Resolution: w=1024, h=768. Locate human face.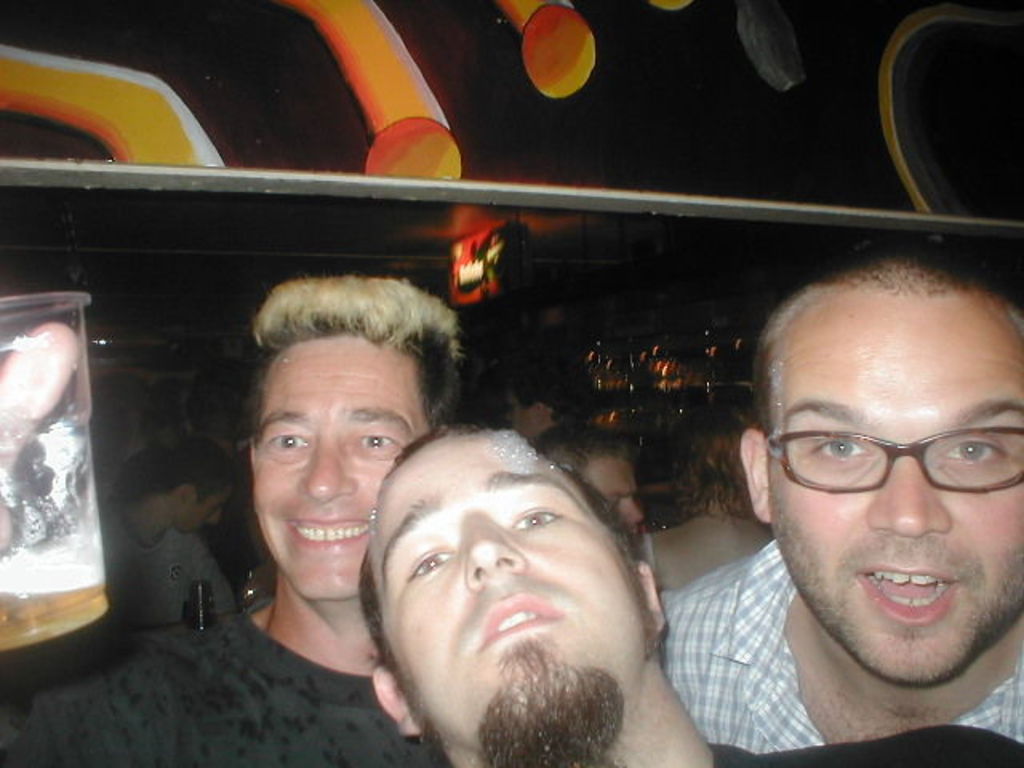
584/458/642/533.
